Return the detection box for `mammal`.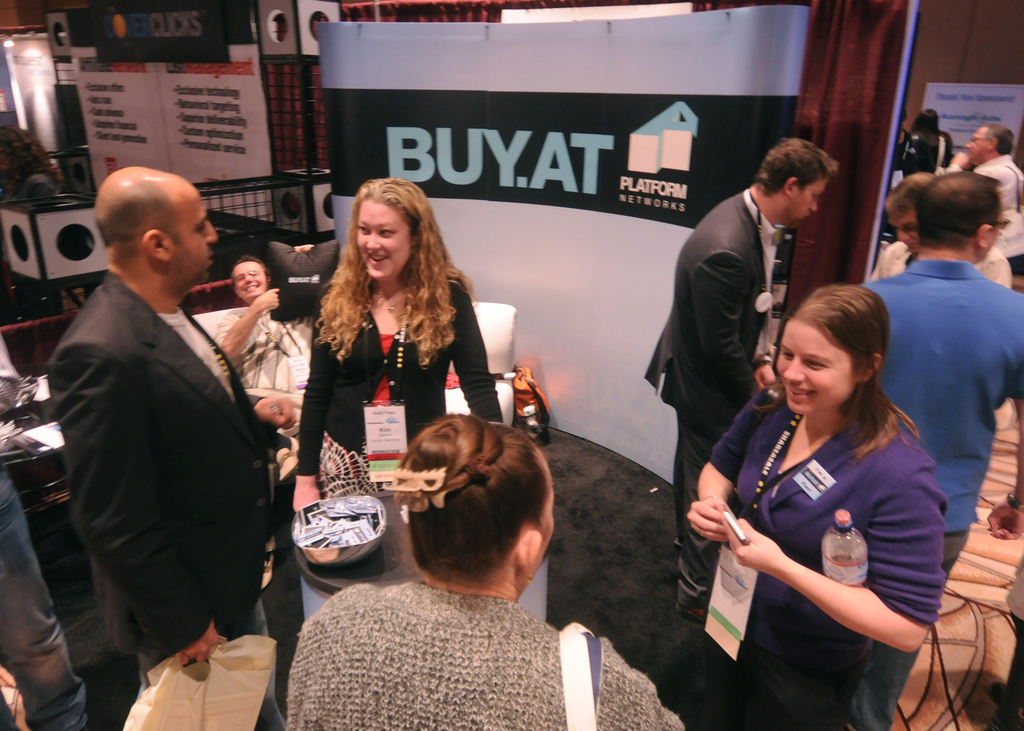
left=0, top=329, right=94, bottom=730.
